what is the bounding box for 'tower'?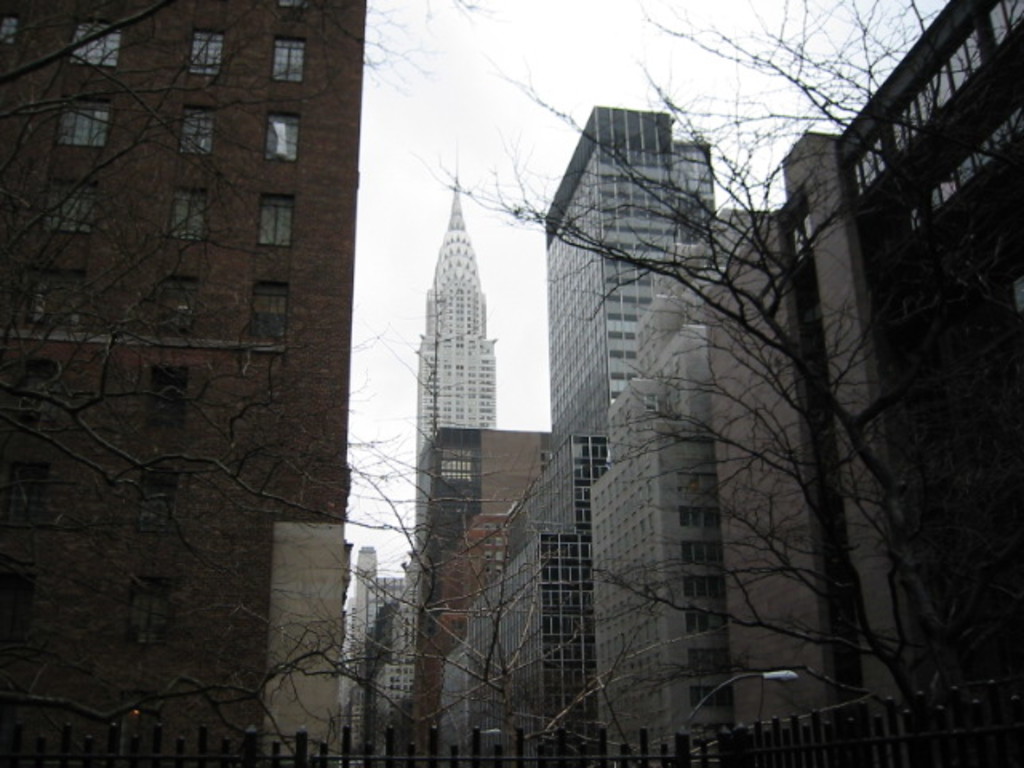
347:534:419:766.
